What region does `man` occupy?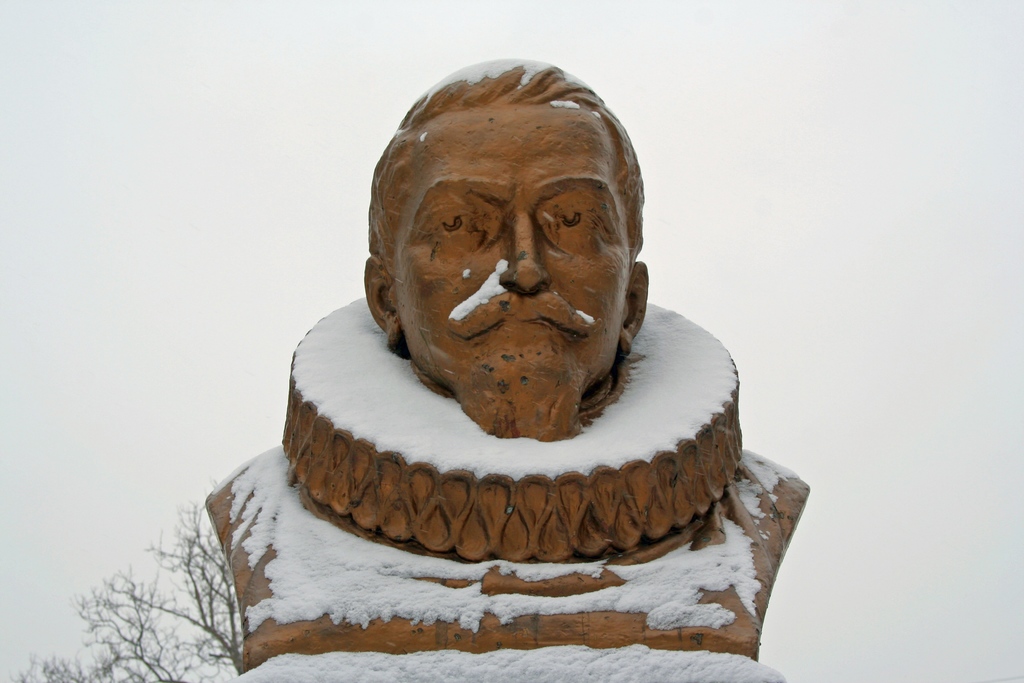
364,54,651,436.
